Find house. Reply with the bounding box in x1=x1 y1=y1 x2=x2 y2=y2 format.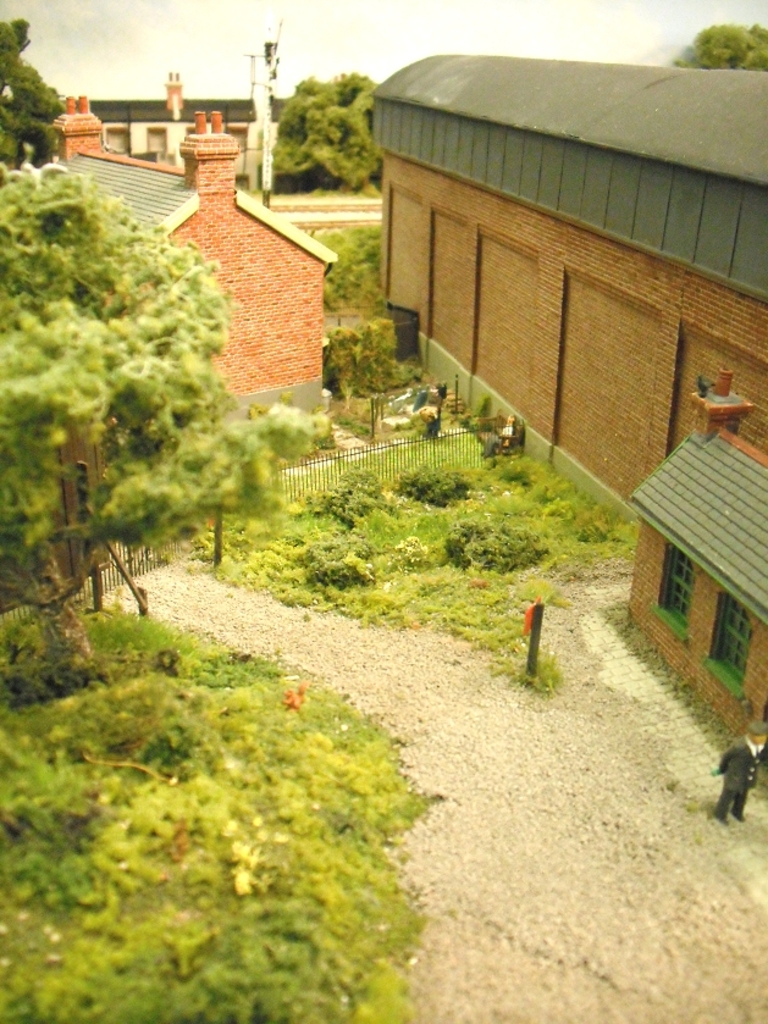
x1=45 y1=65 x2=295 y2=189.
